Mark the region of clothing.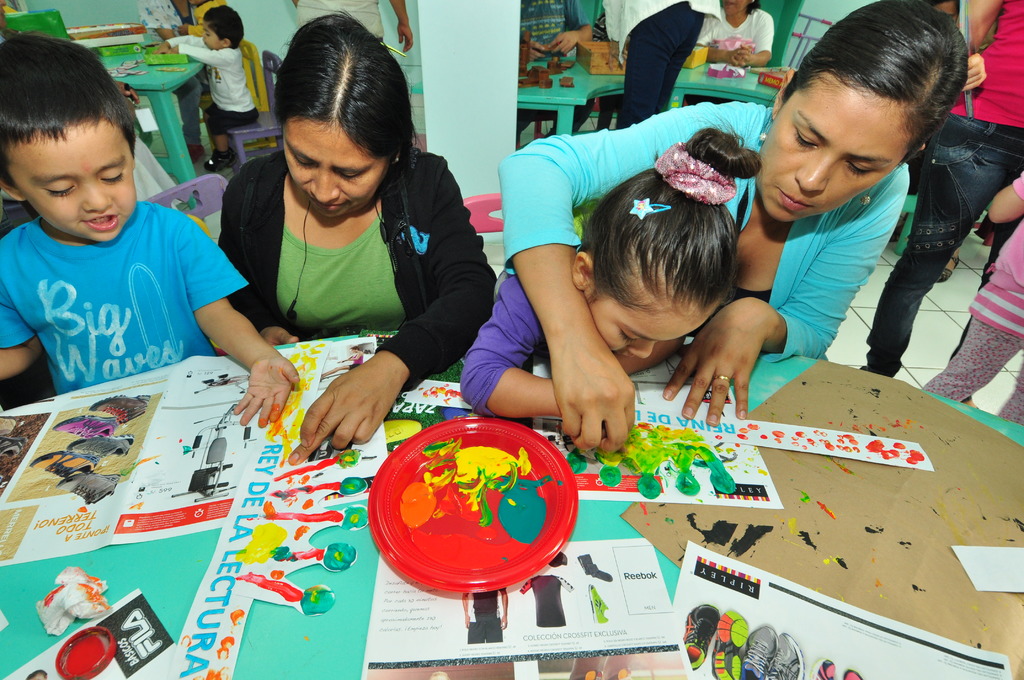
Region: 296, 0, 383, 52.
